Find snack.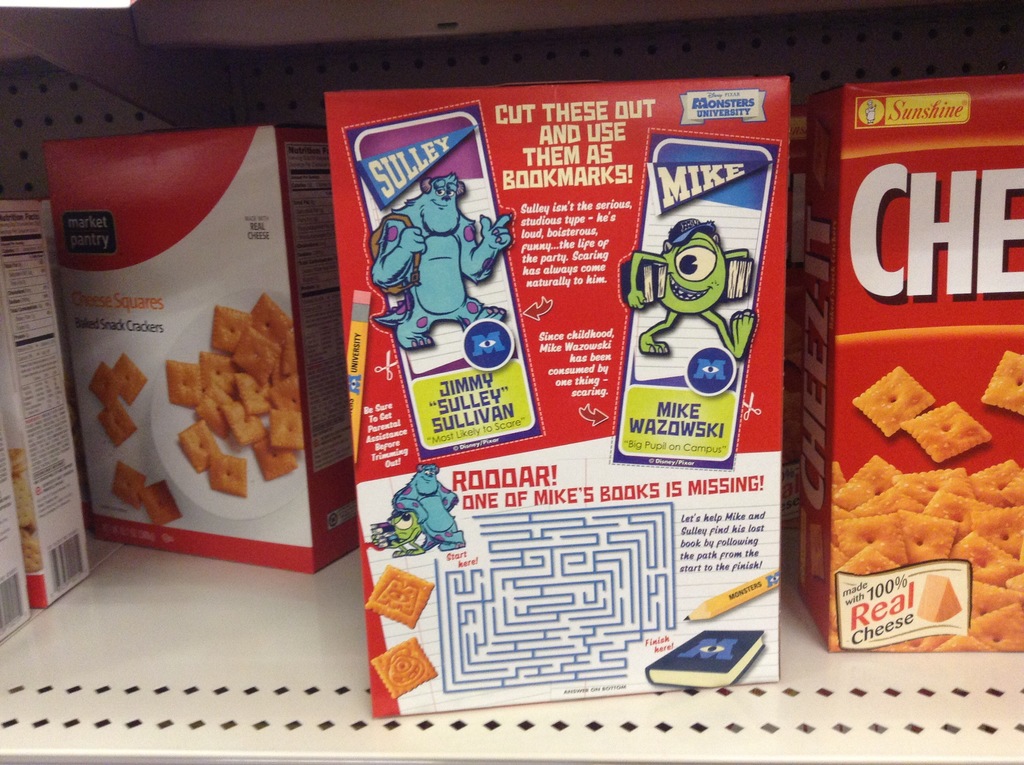
{"x1": 113, "y1": 351, "x2": 150, "y2": 399}.
